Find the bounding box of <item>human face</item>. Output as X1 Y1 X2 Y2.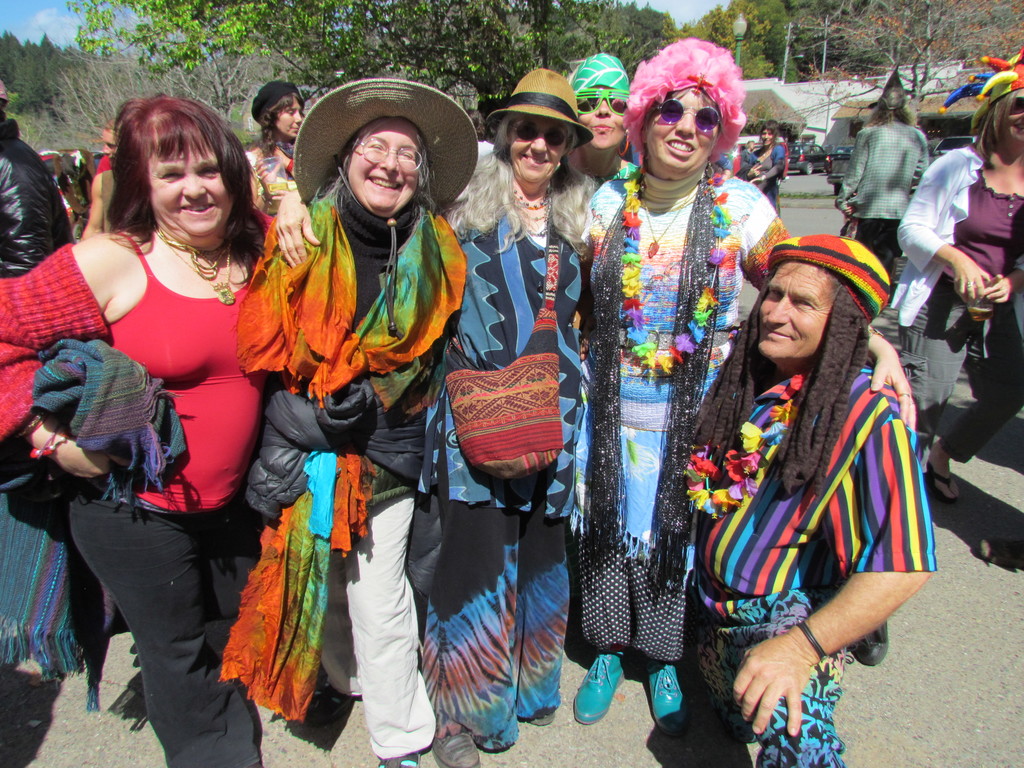
761 262 837 362.
